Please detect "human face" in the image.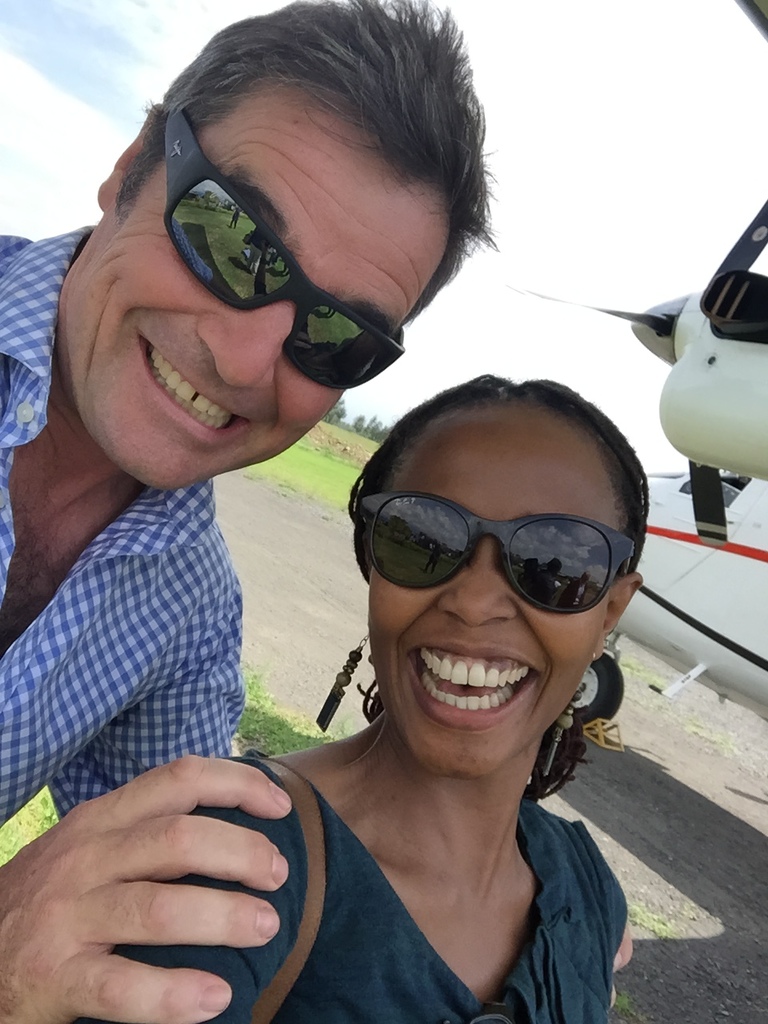
select_region(369, 404, 624, 779).
